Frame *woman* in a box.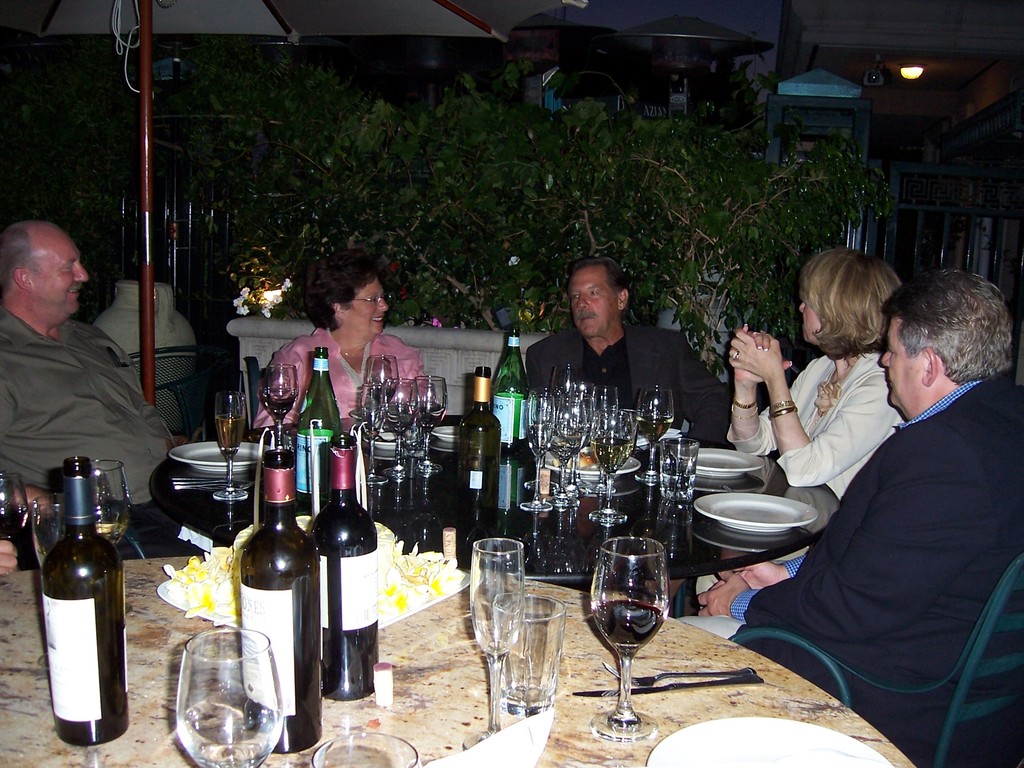
260, 260, 415, 477.
